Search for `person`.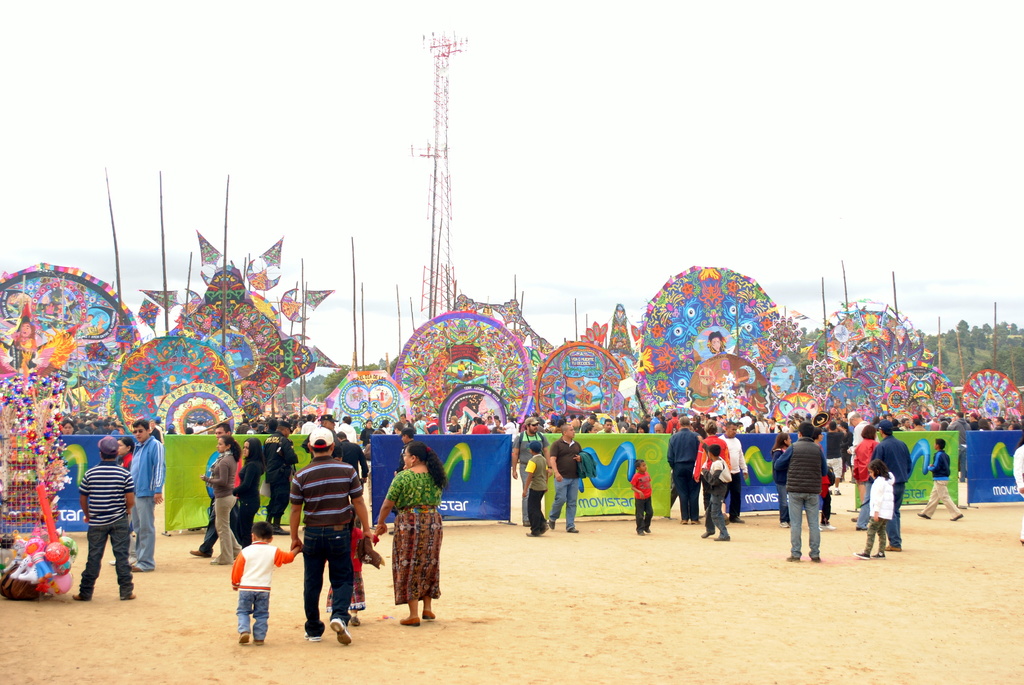
Found at bbox=[548, 421, 588, 536].
